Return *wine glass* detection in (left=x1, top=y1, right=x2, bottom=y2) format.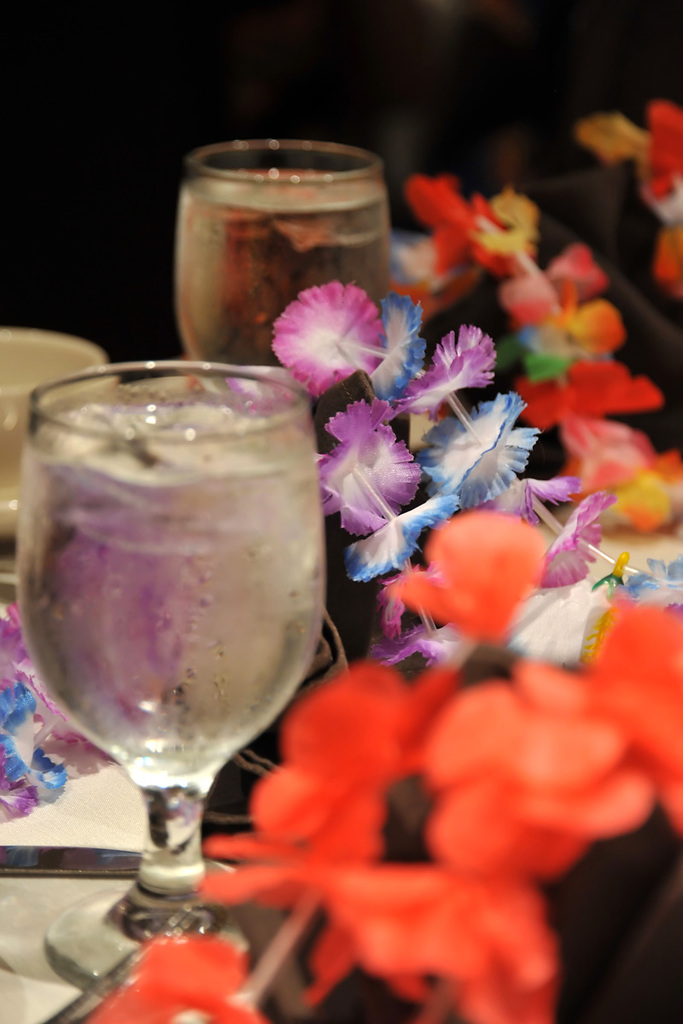
(left=175, top=133, right=400, bottom=404).
